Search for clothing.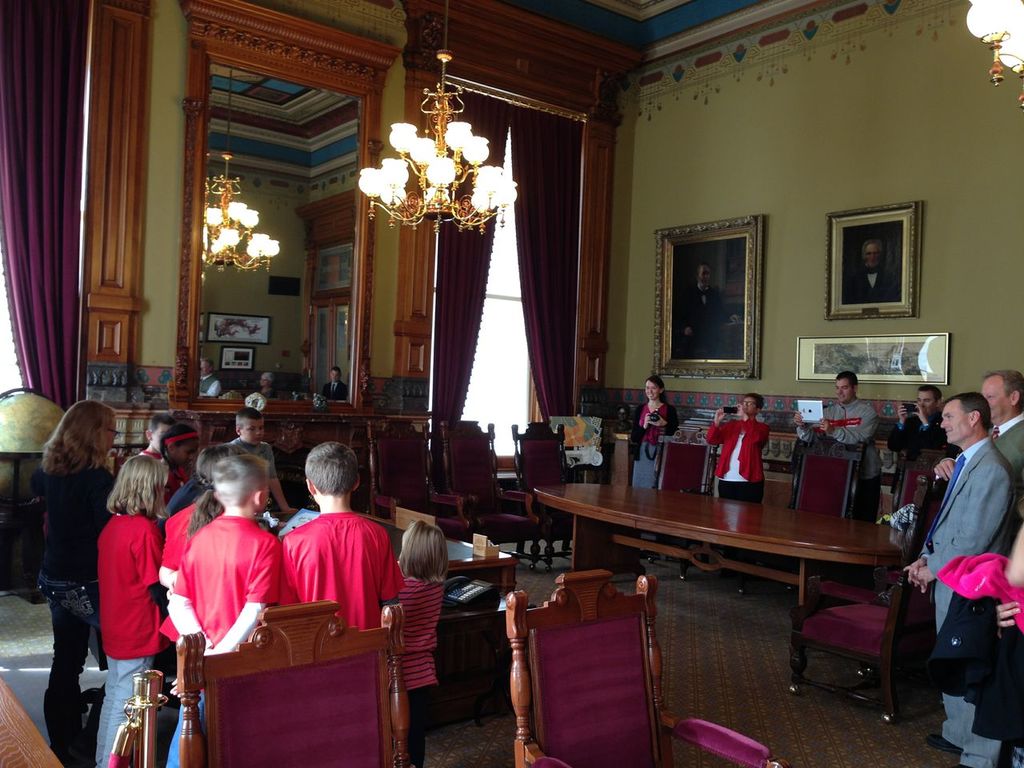
Found at region(795, 396, 878, 518).
